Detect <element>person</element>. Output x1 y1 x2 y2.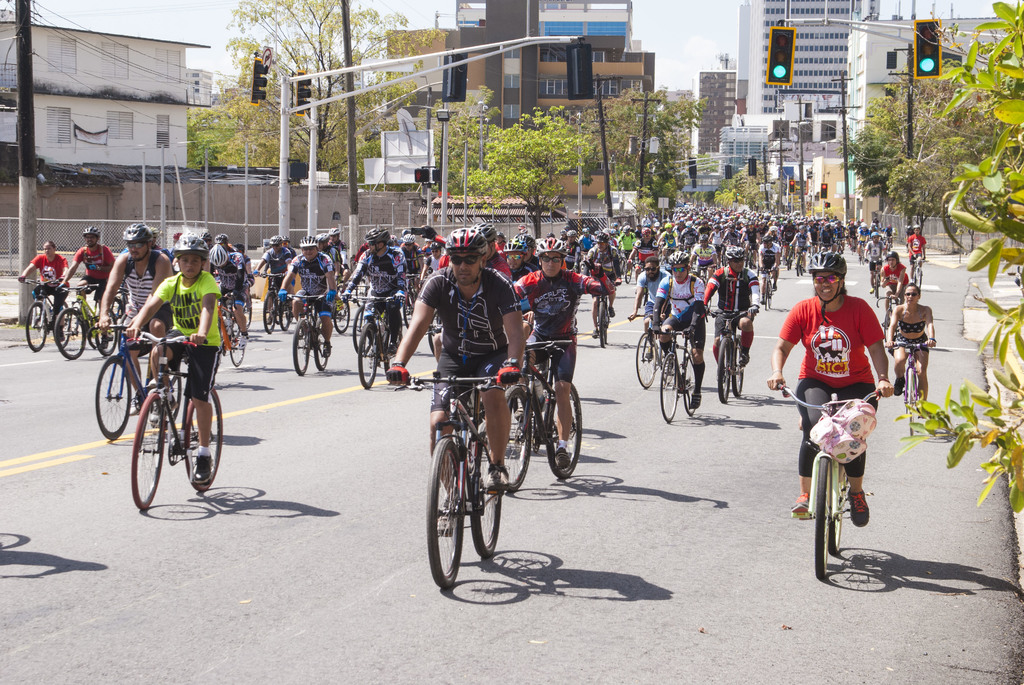
692 239 769 363.
